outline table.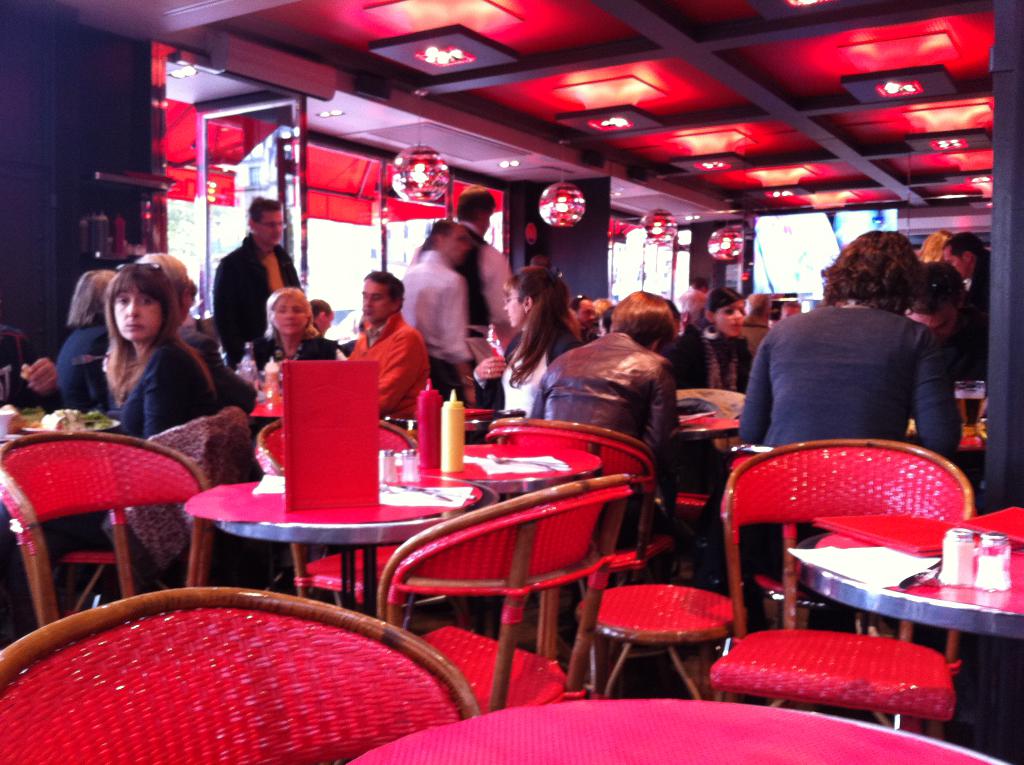
Outline: x1=378, y1=410, x2=492, y2=437.
